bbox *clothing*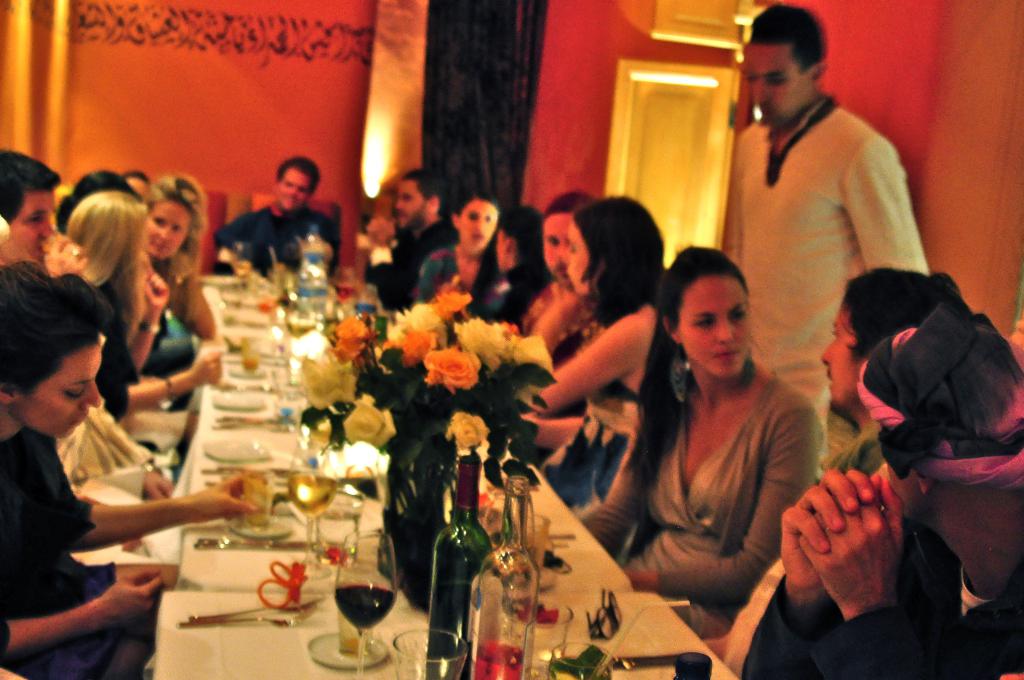
<bbox>718, 419, 895, 679</bbox>
